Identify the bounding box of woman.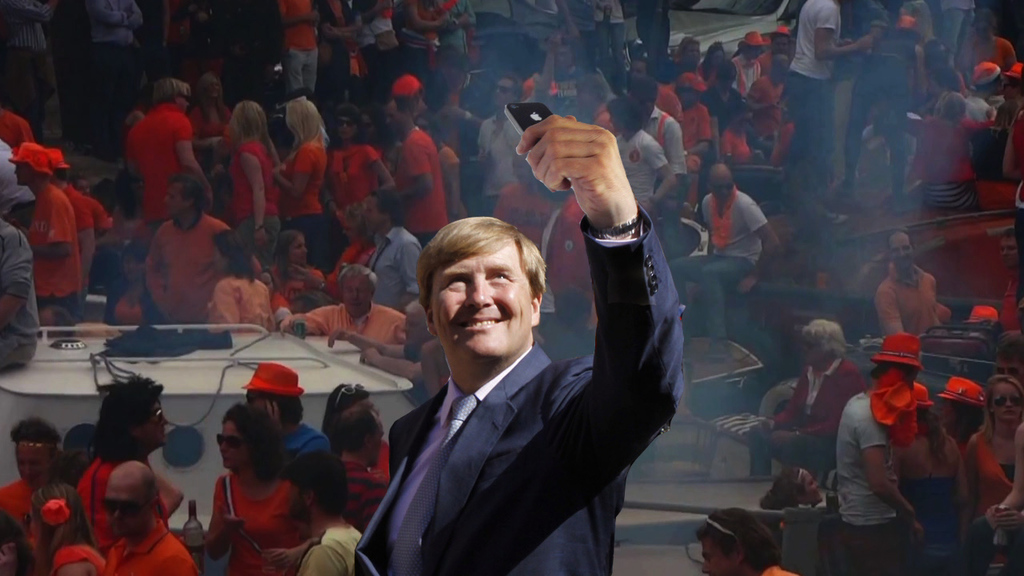
Rect(182, 405, 326, 573).
